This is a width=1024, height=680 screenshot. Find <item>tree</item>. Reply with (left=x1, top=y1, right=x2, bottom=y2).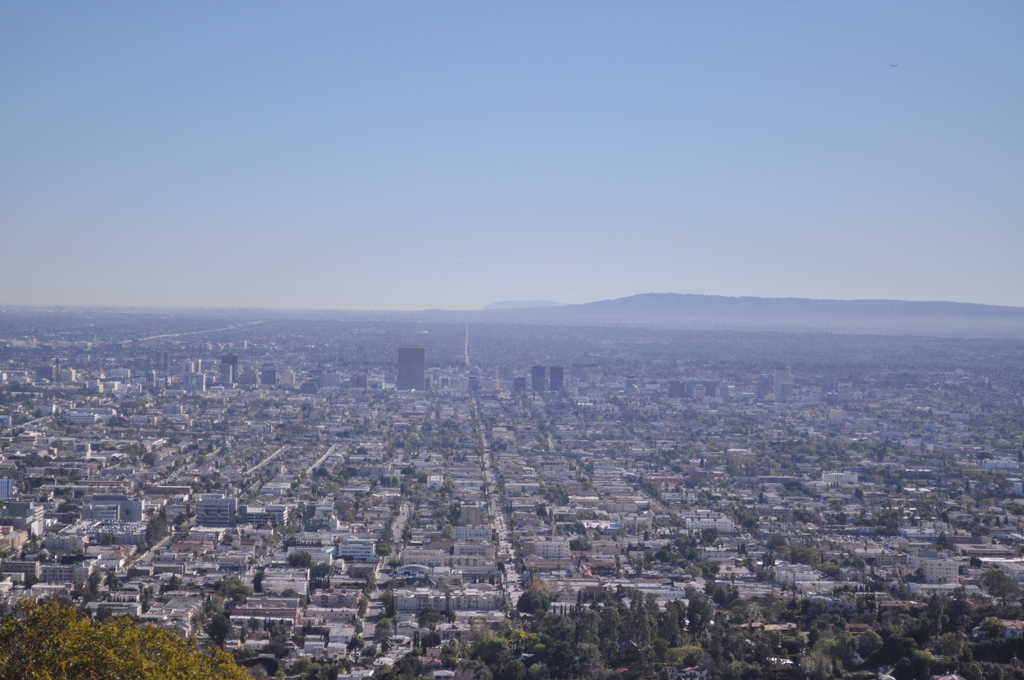
(left=522, top=412, right=529, bottom=416).
